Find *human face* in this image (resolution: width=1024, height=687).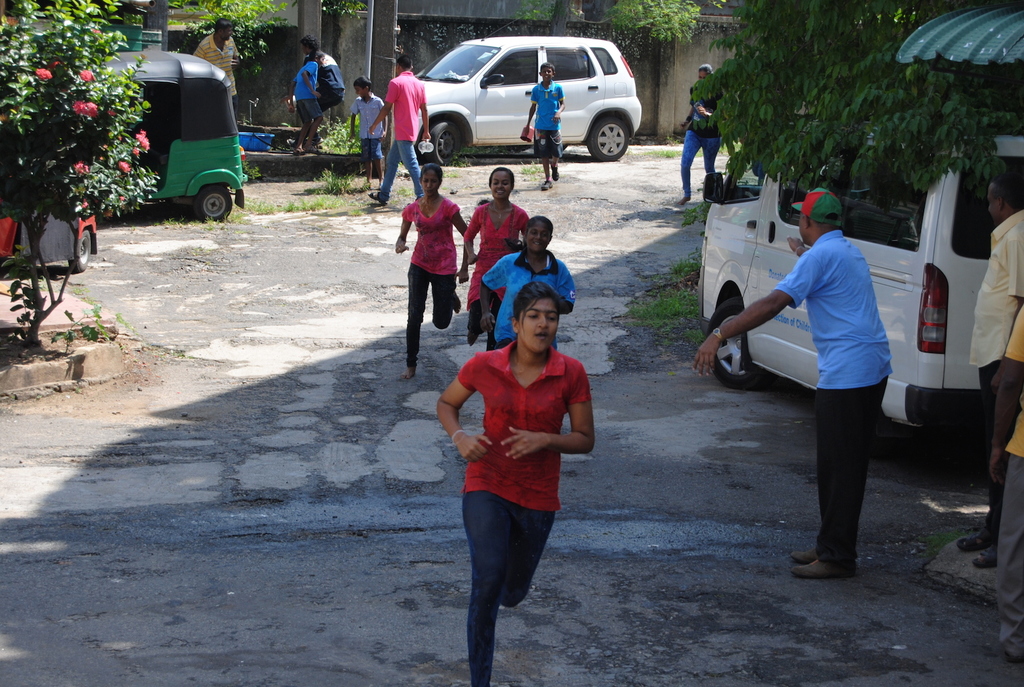
BBox(220, 23, 230, 38).
